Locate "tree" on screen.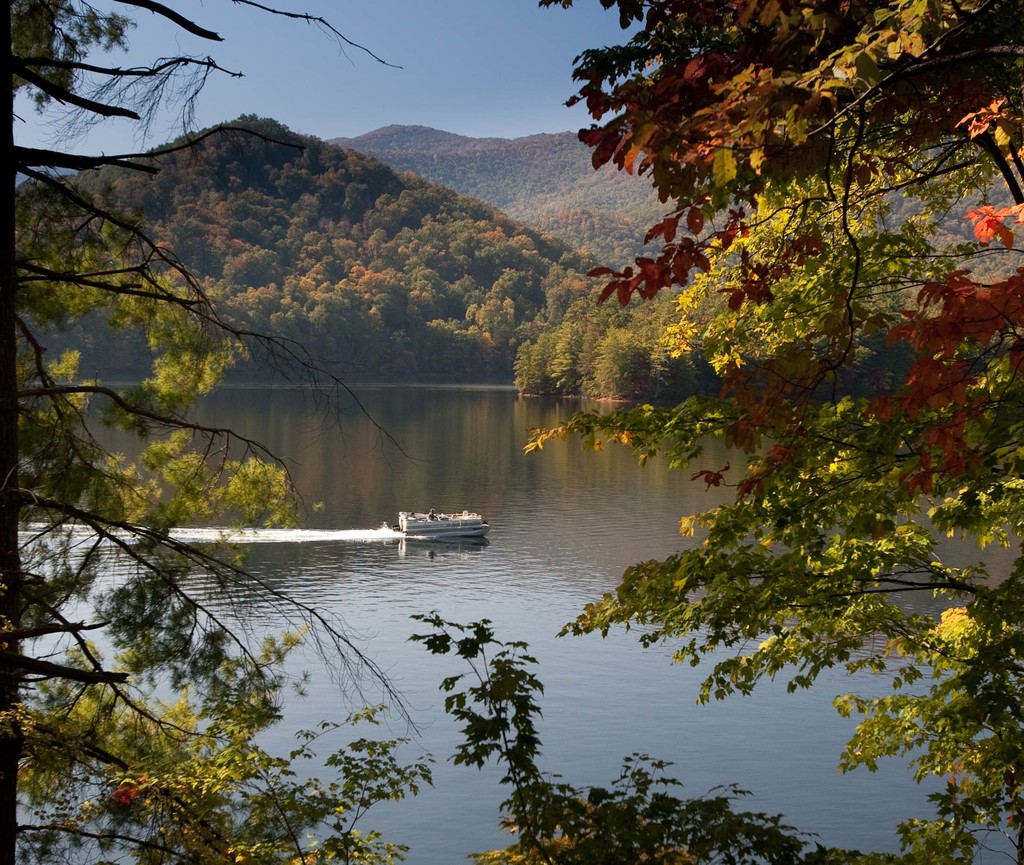
On screen at 399, 607, 916, 864.
